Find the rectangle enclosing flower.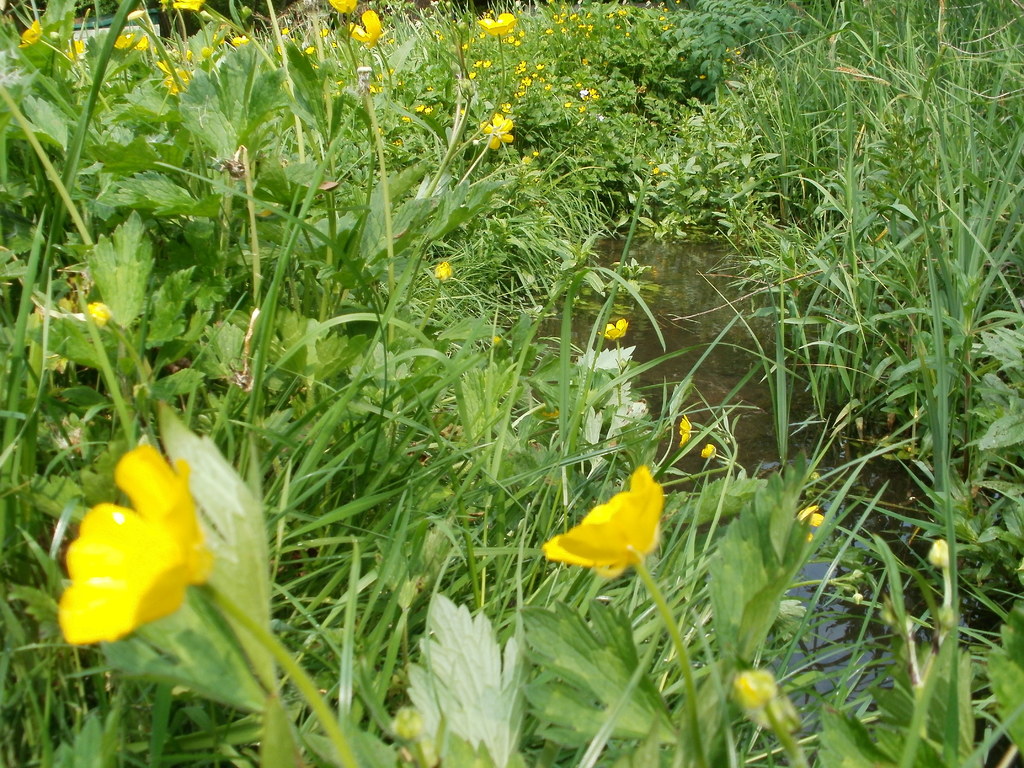
pyautogui.locateOnScreen(326, 0, 355, 13).
